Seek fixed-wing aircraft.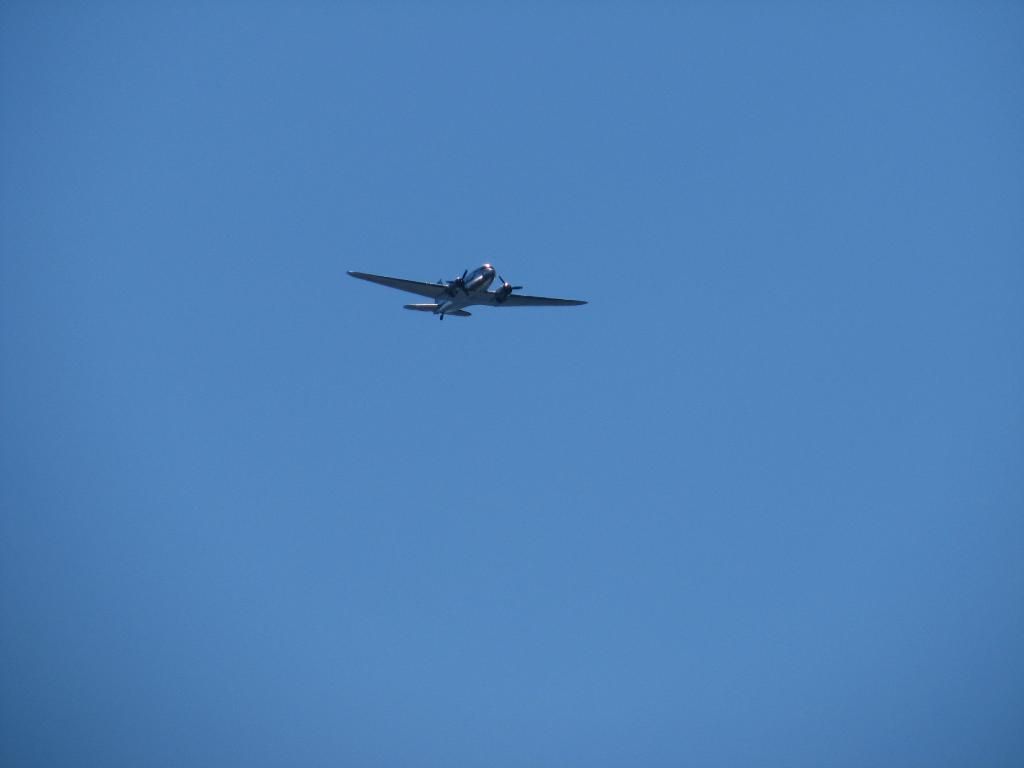
350 252 593 323.
